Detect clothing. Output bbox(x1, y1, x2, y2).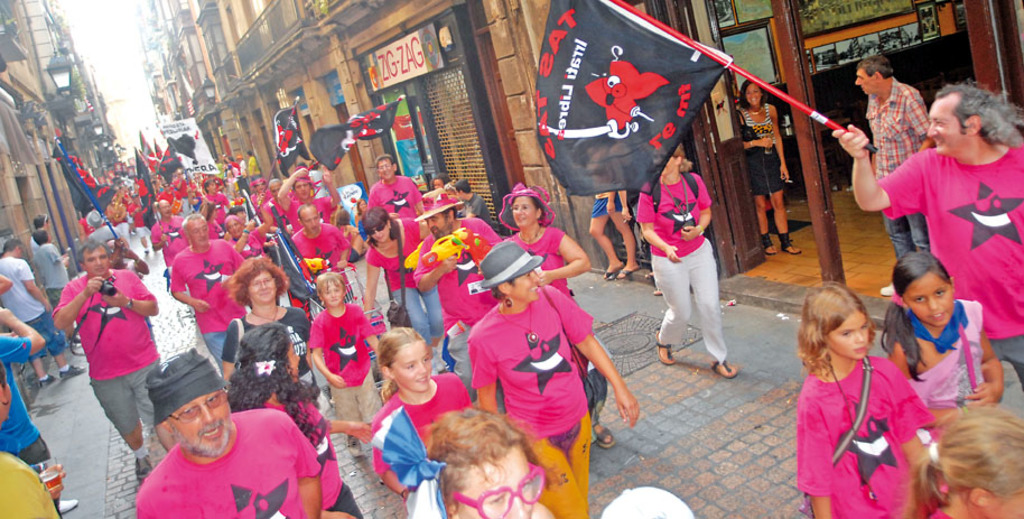
bbox(635, 177, 730, 361).
